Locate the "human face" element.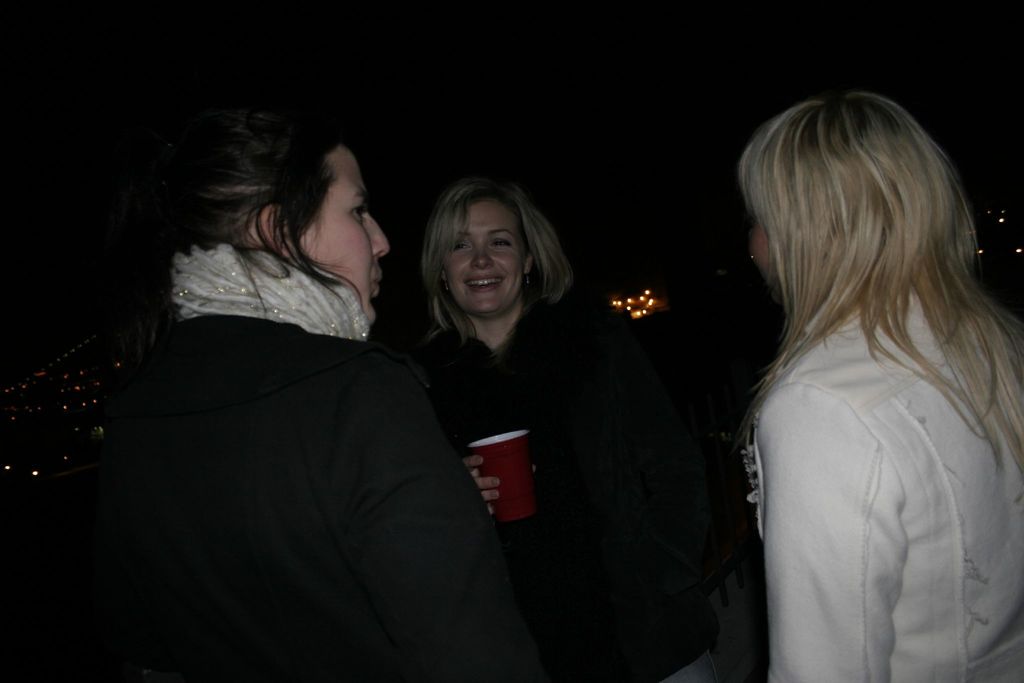
Element bbox: (448,206,532,320).
